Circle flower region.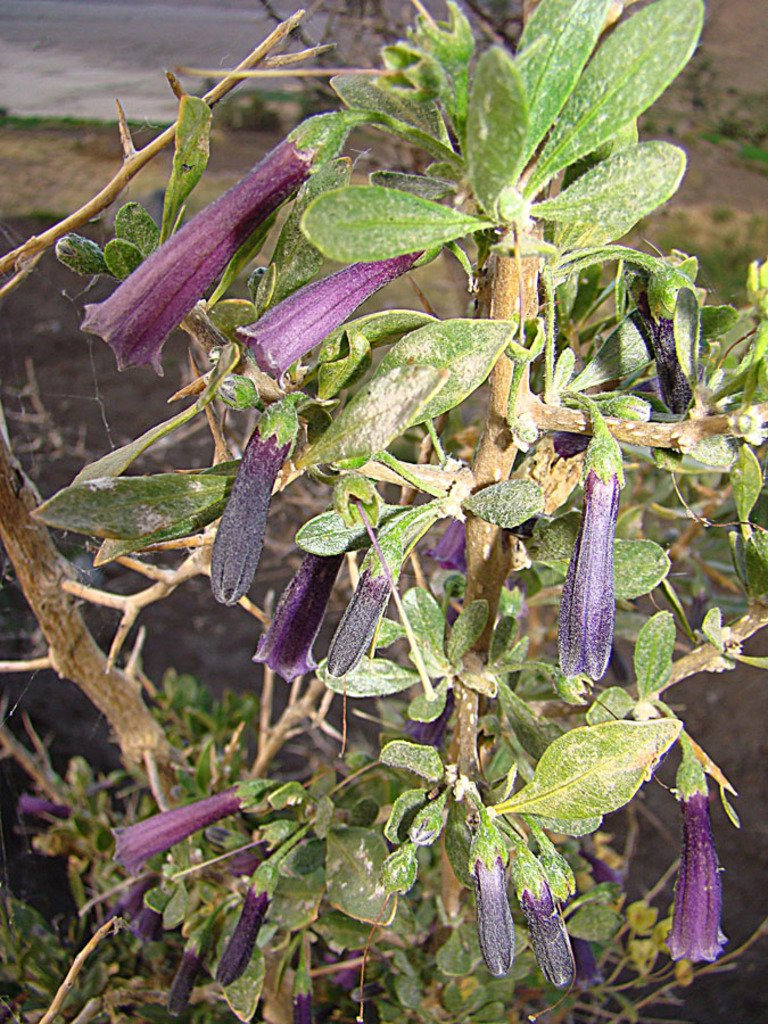
Region: (216,823,300,984).
